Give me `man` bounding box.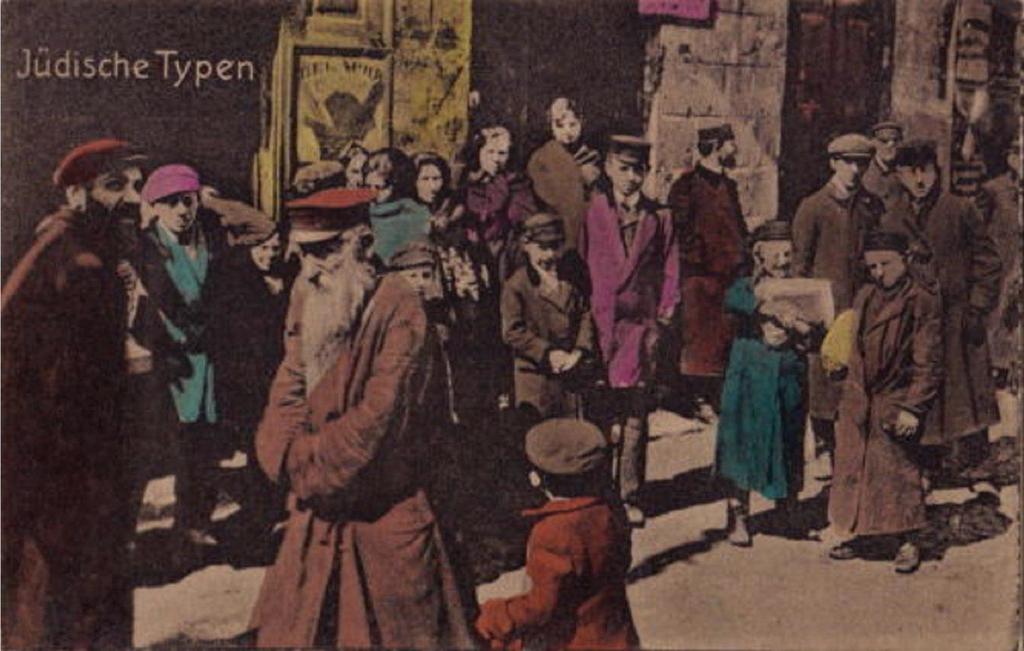
[x1=582, y1=133, x2=686, y2=530].
